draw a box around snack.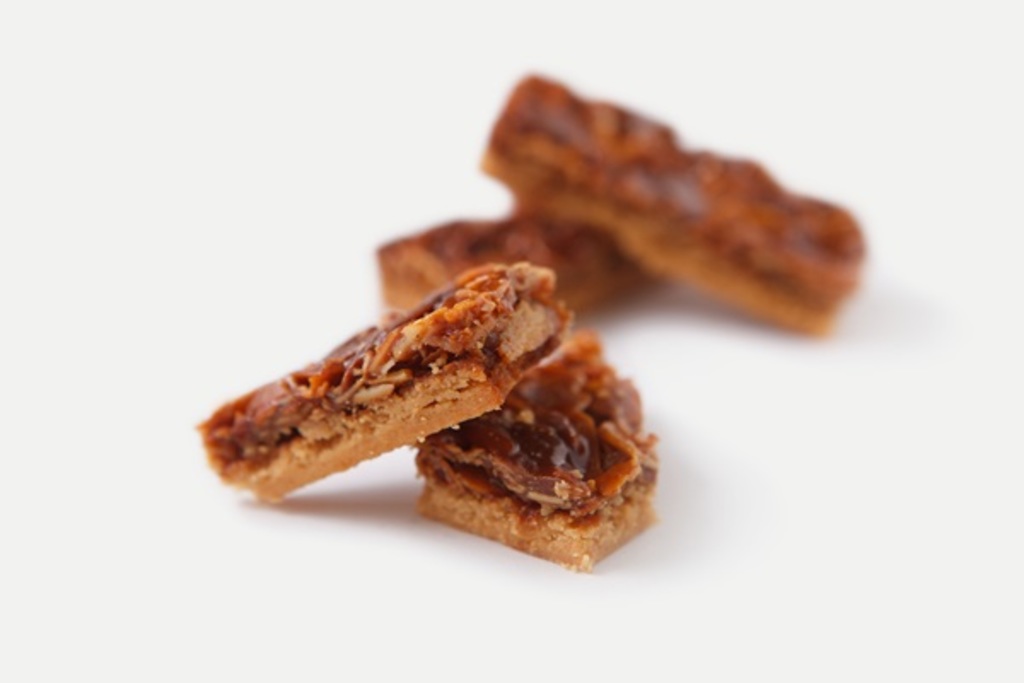
box(215, 256, 614, 565).
